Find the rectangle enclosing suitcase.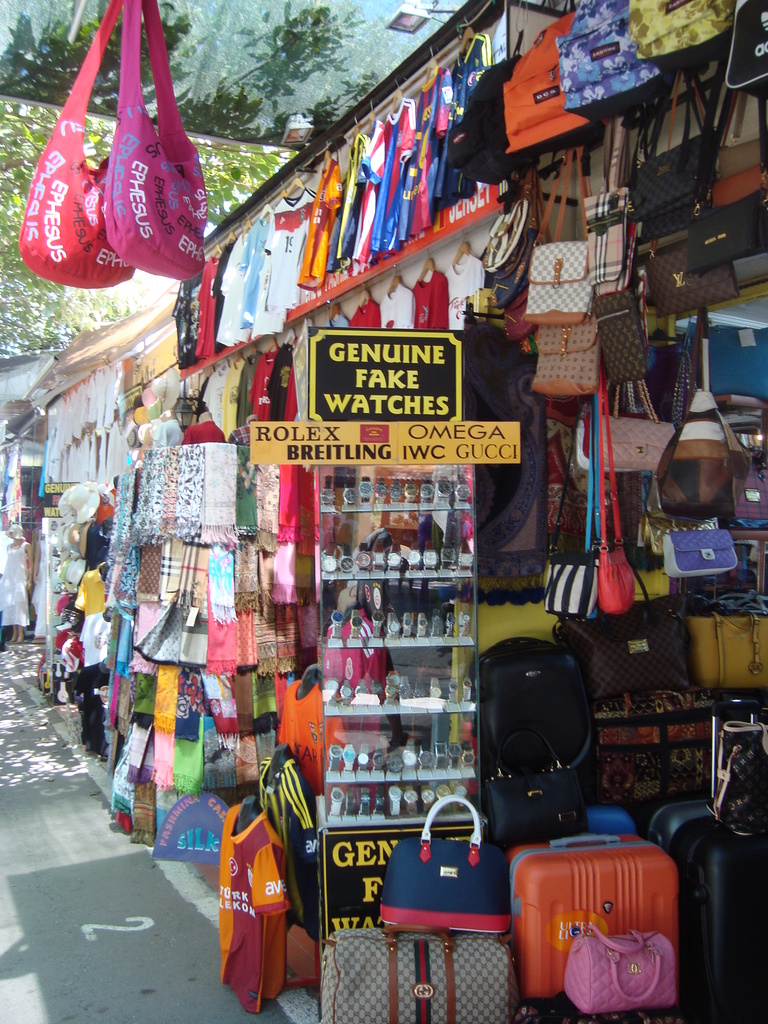
locate(504, 834, 678, 995).
